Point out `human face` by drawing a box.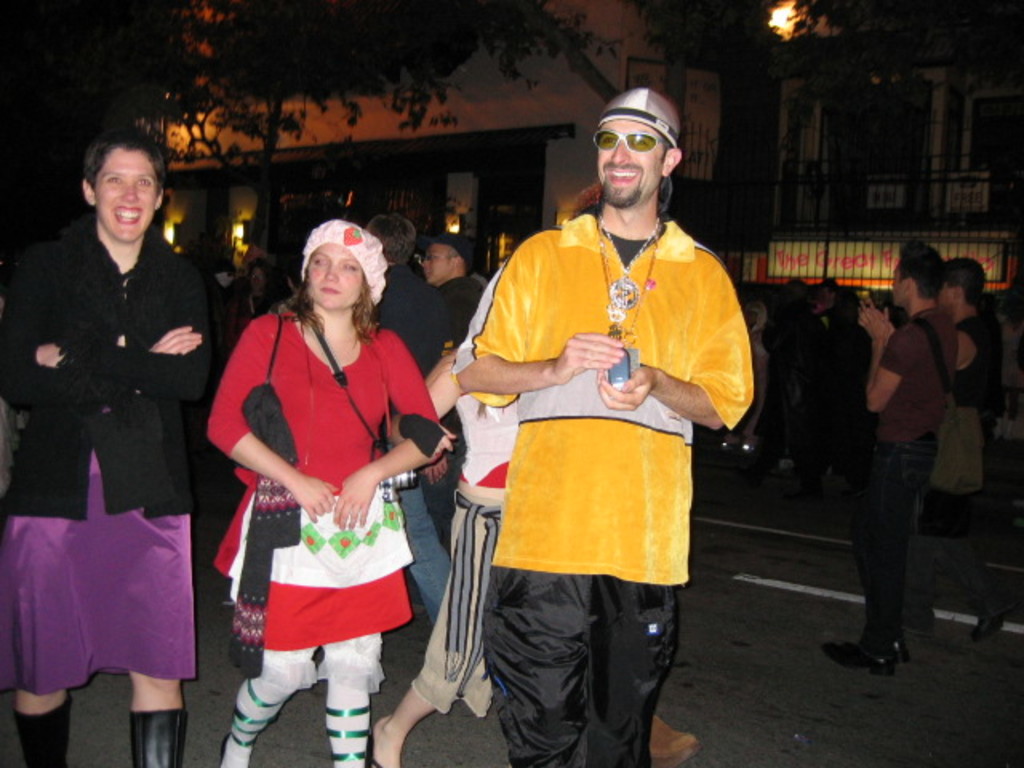
[98, 149, 155, 243].
